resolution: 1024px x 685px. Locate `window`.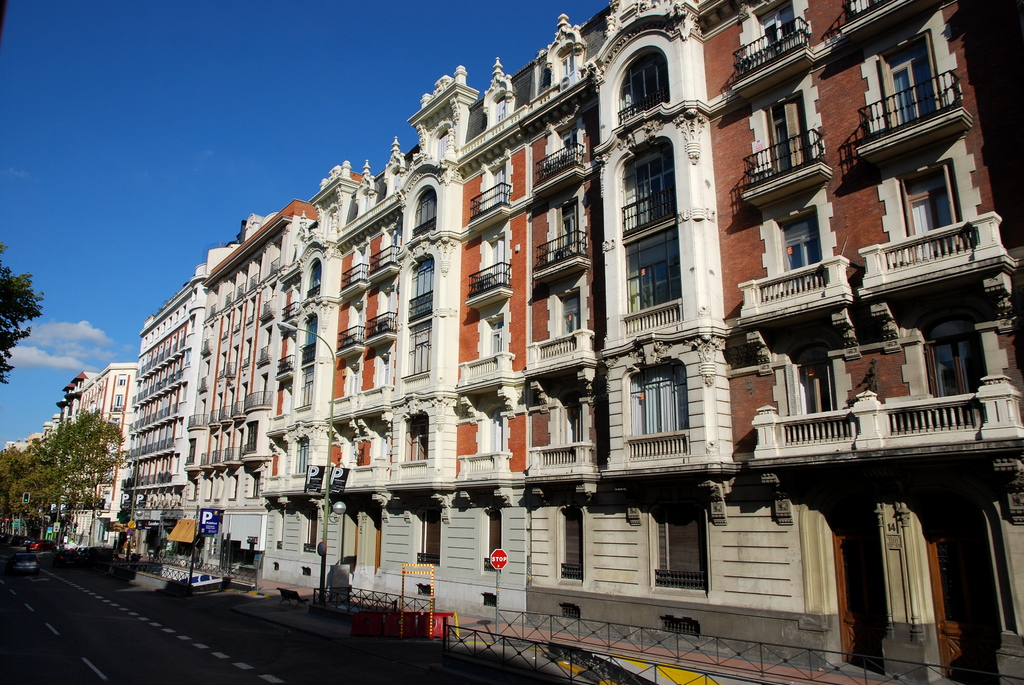
(x1=118, y1=375, x2=125, y2=385).
